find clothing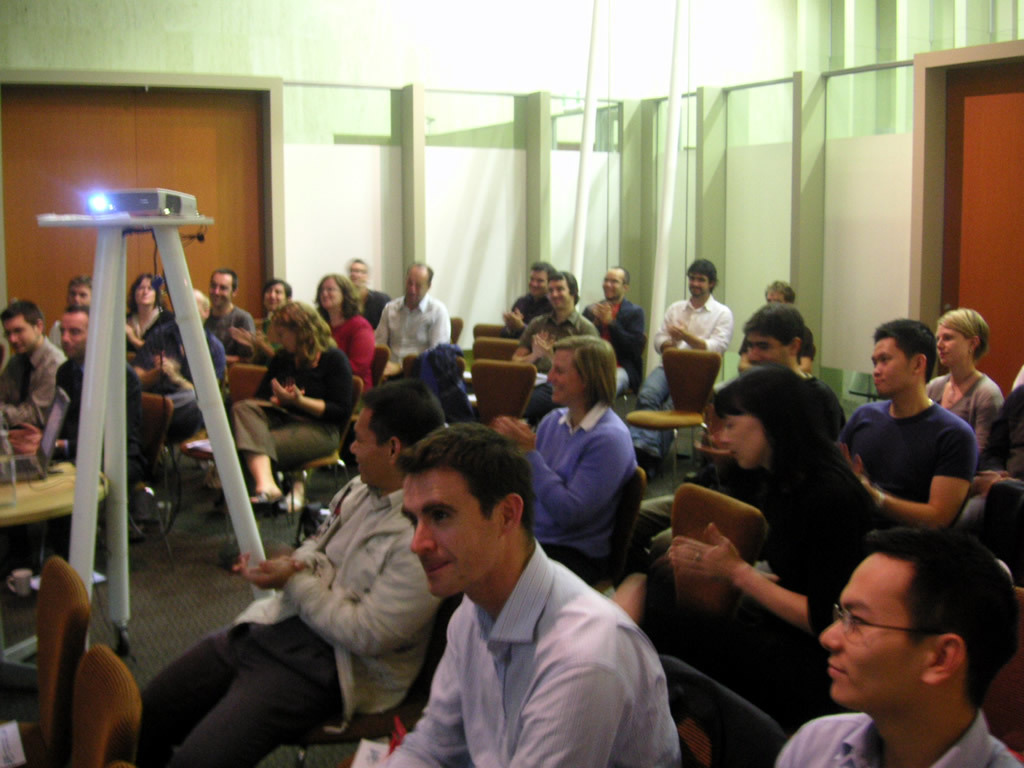
374,547,683,767
